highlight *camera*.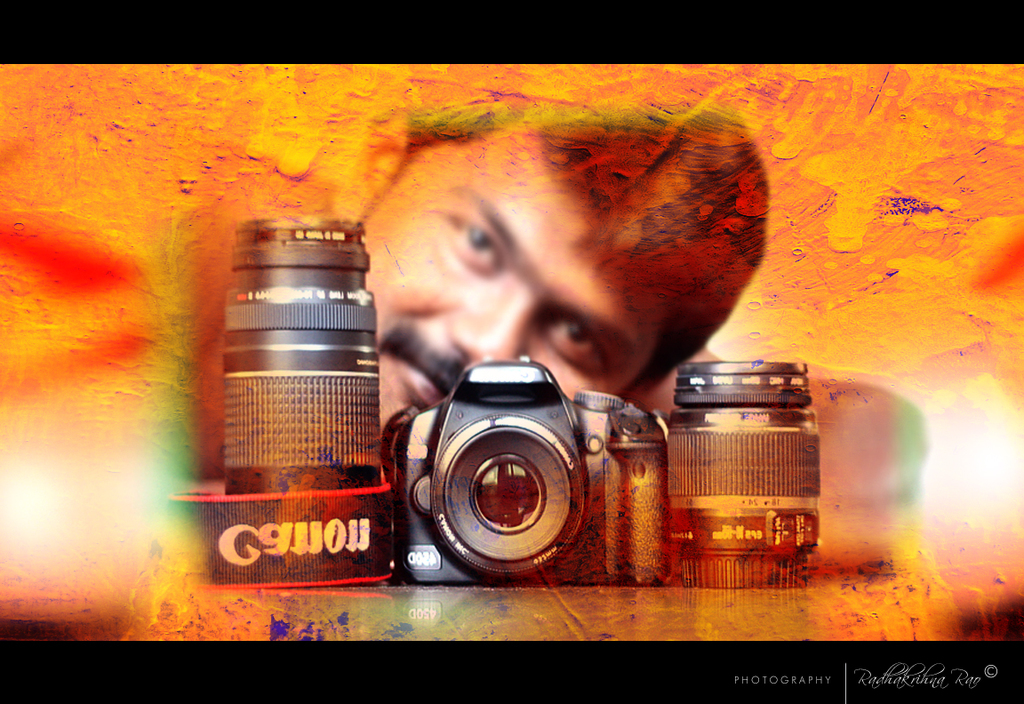
Highlighted region: [left=387, top=358, right=686, bottom=590].
